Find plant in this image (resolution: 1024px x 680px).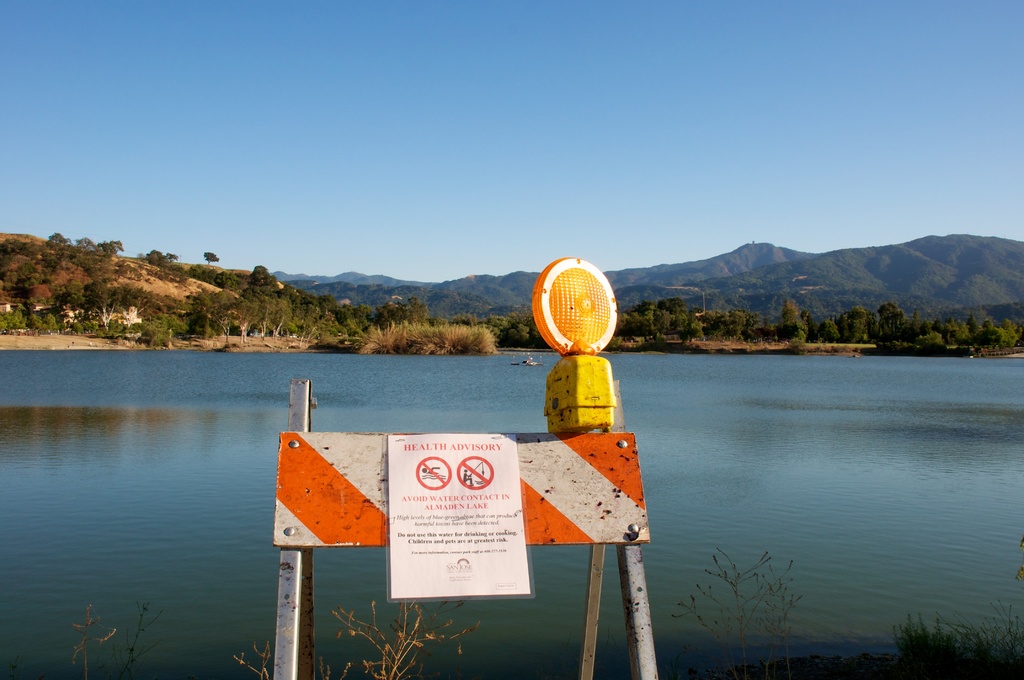
region(97, 315, 128, 335).
